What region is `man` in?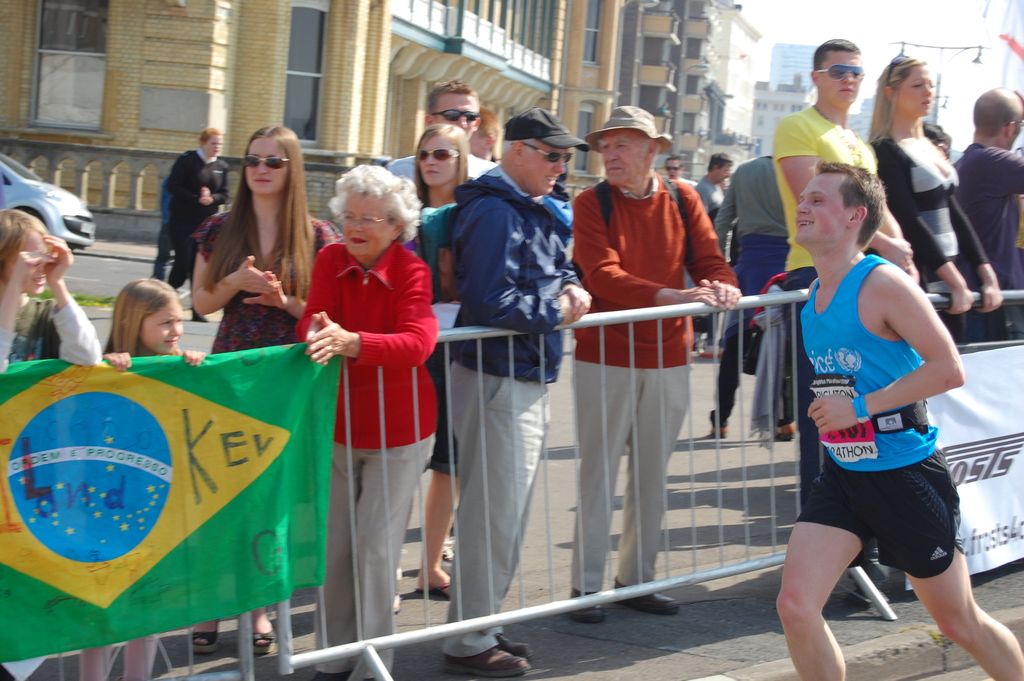
pyautogui.locateOnScreen(760, 35, 927, 515).
